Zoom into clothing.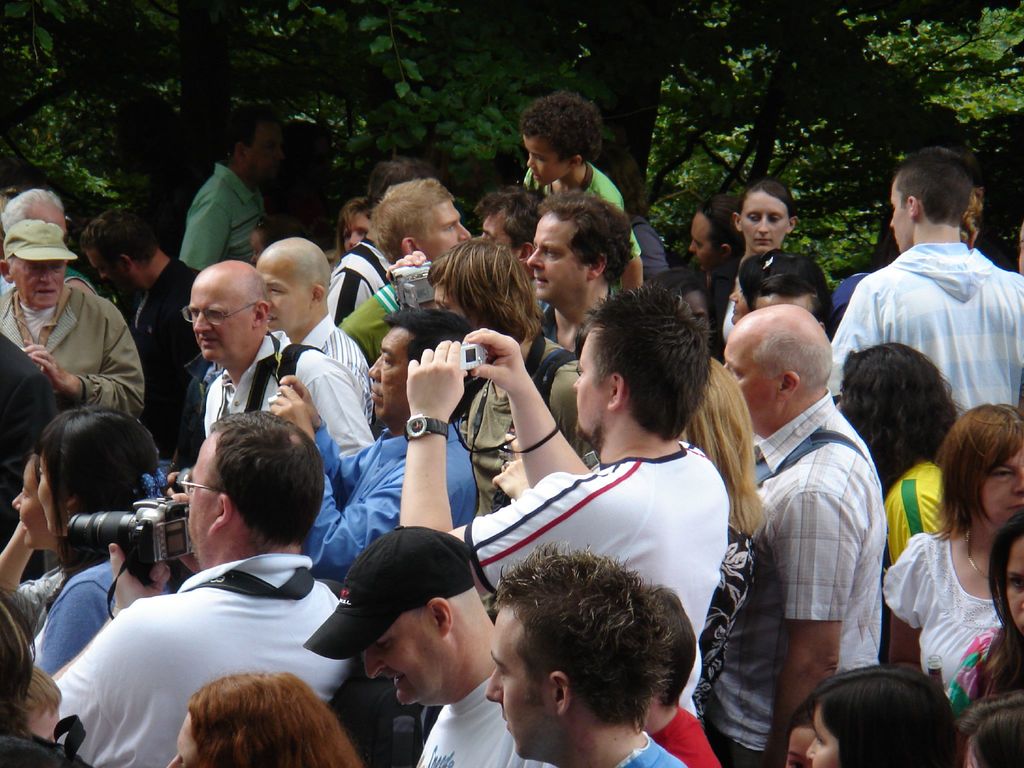
Zoom target: select_region(178, 158, 267, 280).
